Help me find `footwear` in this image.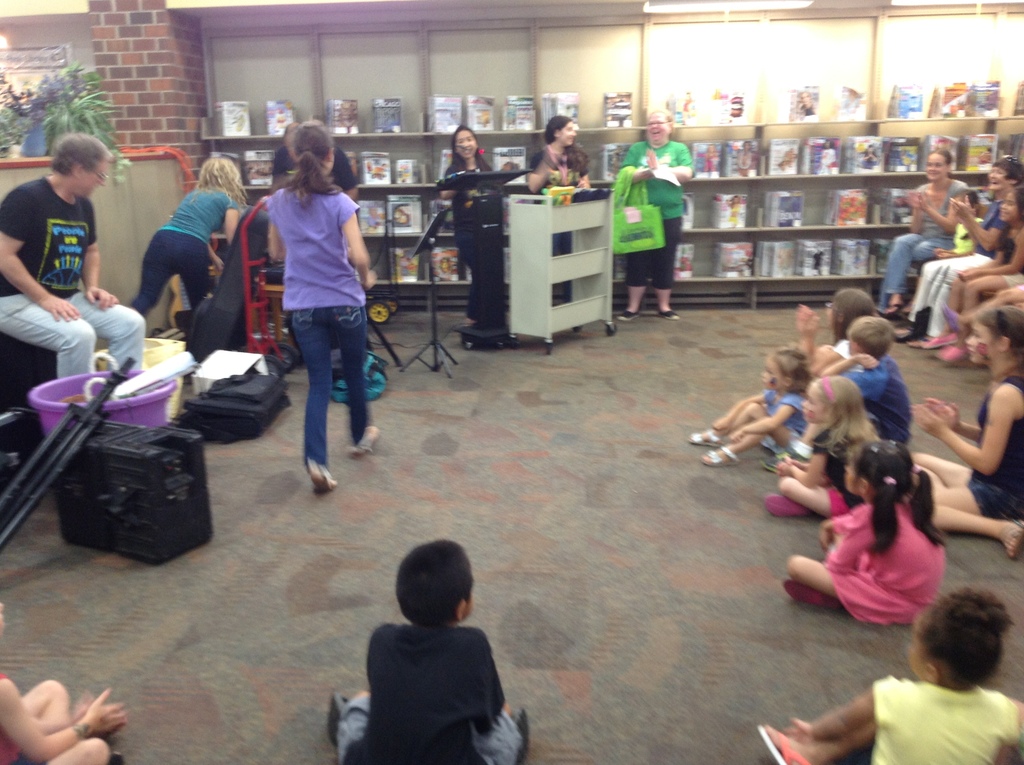
Found it: 321:695:342:756.
